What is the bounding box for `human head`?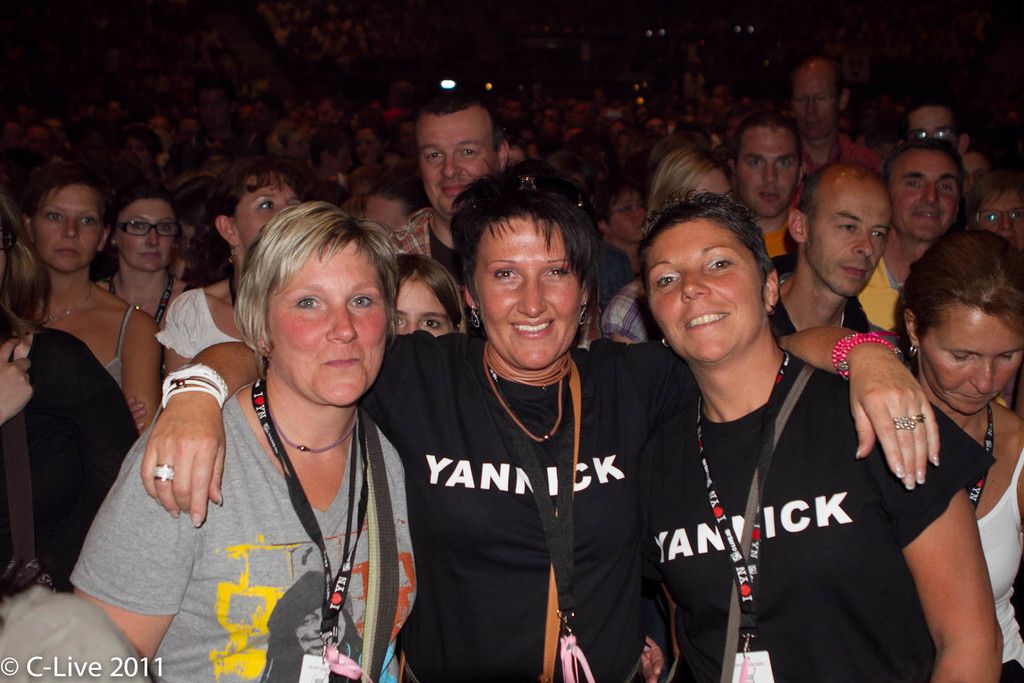
select_region(451, 167, 614, 362).
